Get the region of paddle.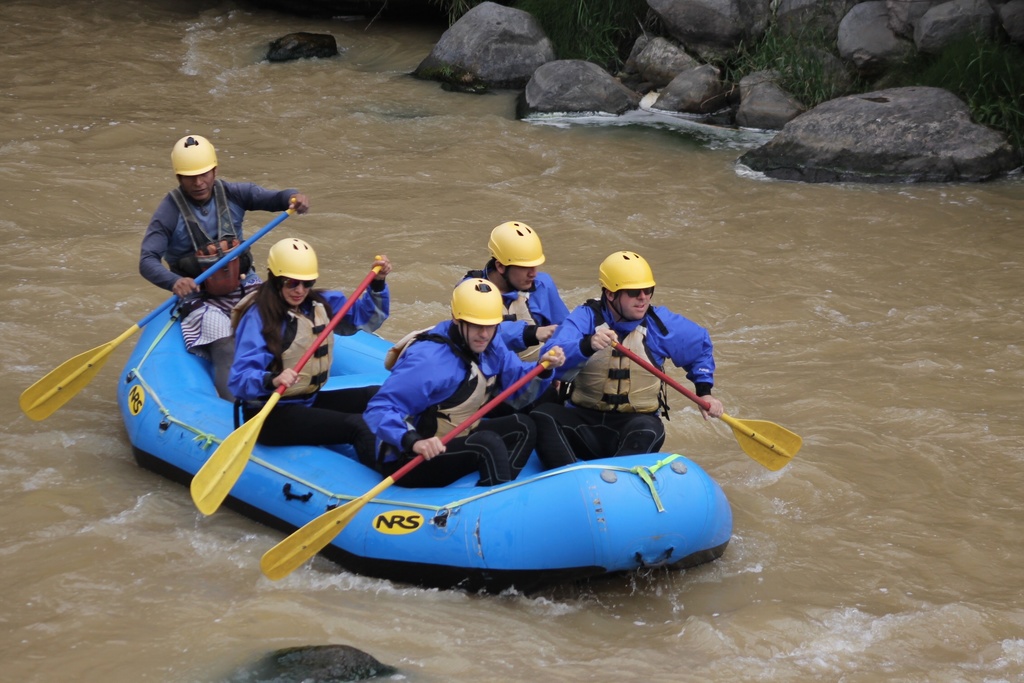
rect(19, 199, 294, 429).
